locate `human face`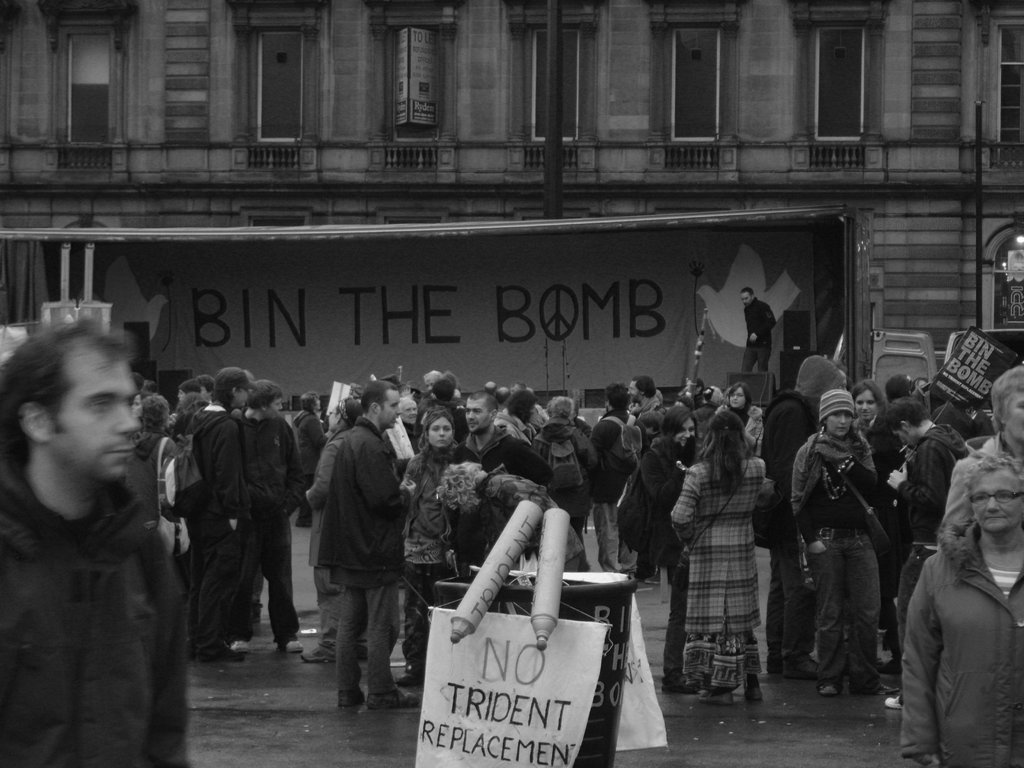
<bbox>234, 387, 250, 409</bbox>
